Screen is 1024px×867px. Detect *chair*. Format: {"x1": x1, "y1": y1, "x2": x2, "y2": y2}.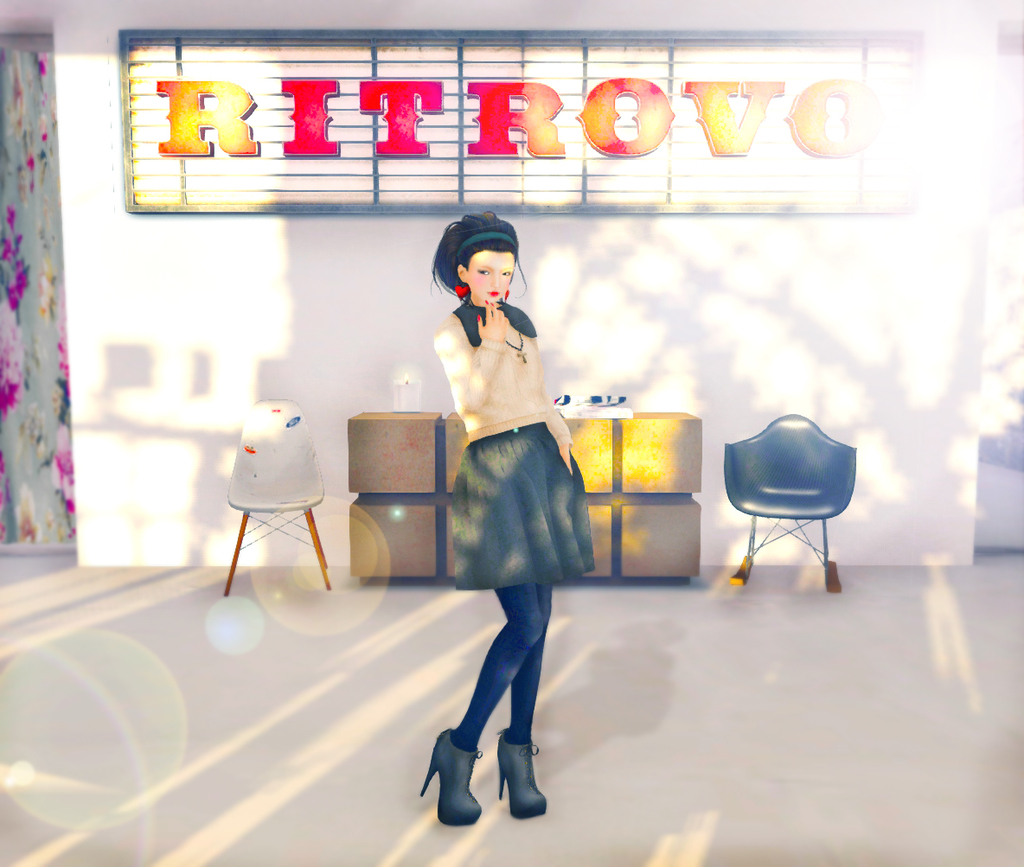
{"x1": 715, "y1": 407, "x2": 862, "y2": 598}.
